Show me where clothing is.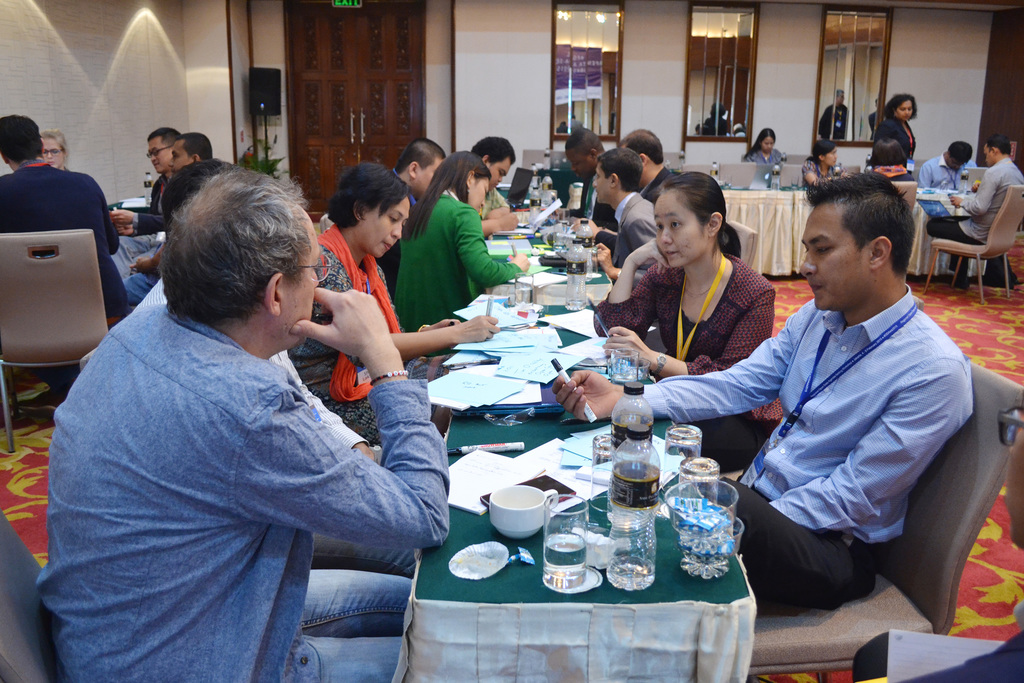
clothing is at box=[397, 201, 493, 338].
